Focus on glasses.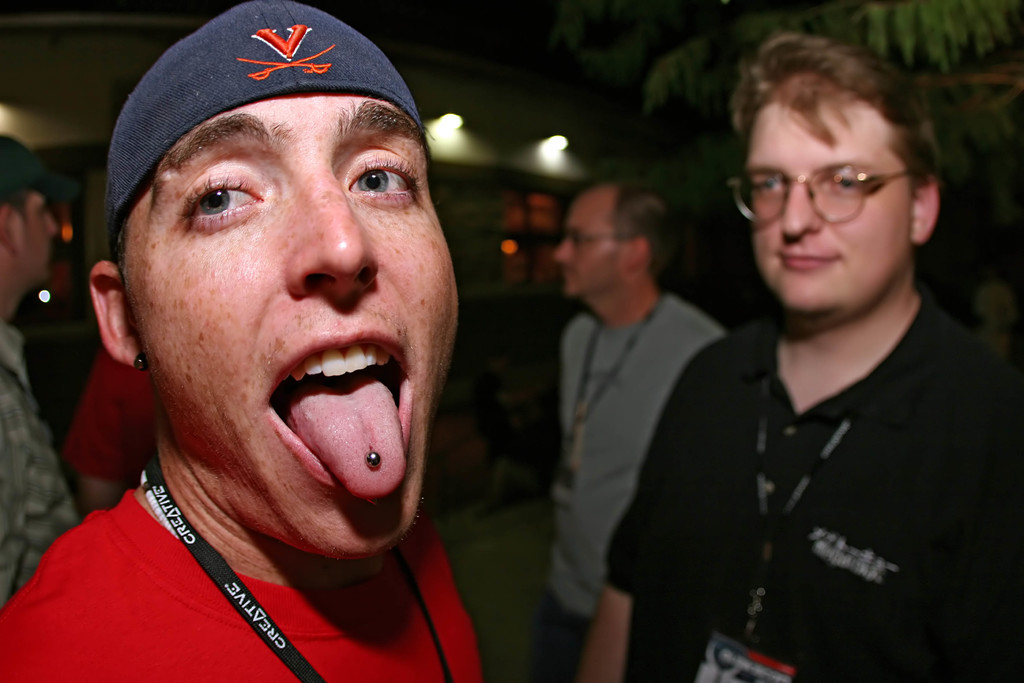
Focused at [753, 146, 925, 211].
